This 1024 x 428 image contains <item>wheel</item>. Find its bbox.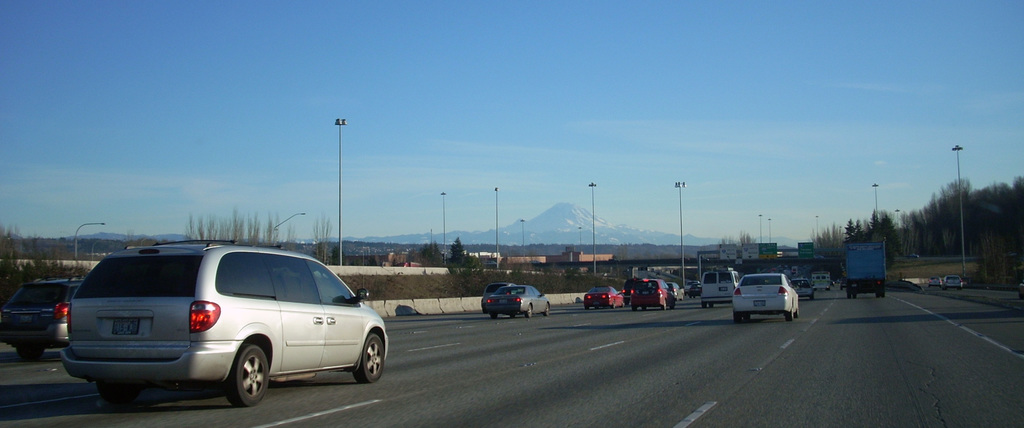
{"left": 223, "top": 345, "right": 271, "bottom": 408}.
